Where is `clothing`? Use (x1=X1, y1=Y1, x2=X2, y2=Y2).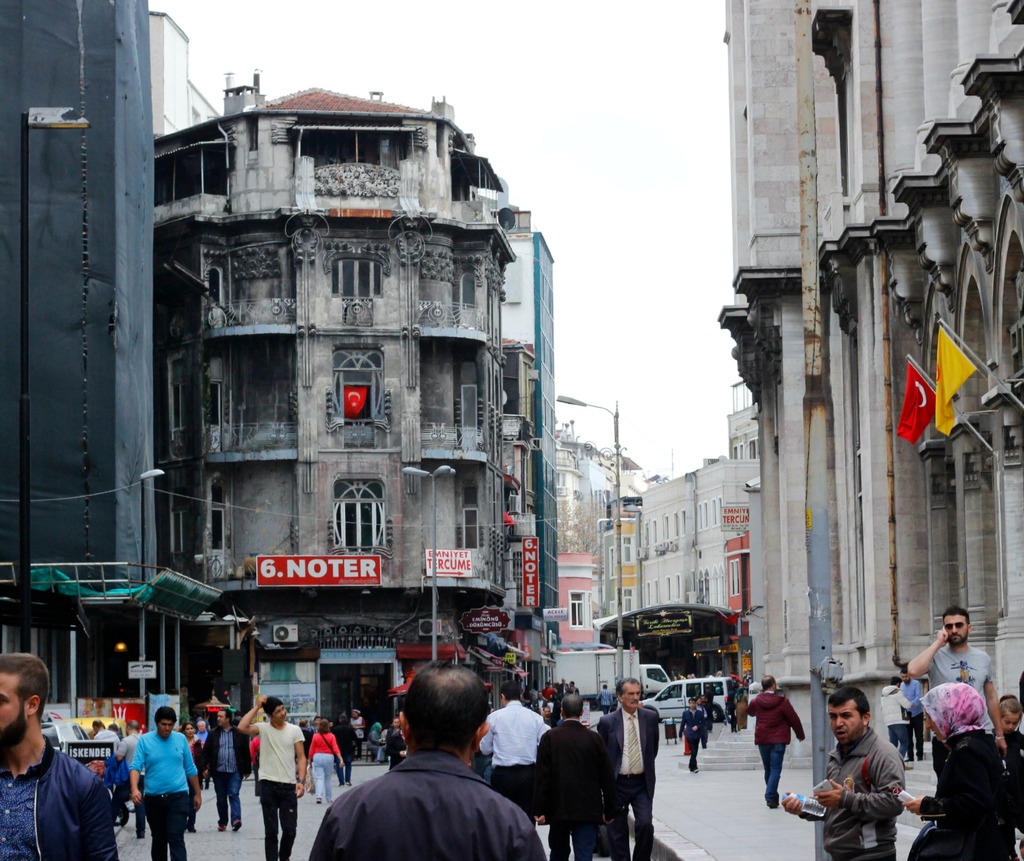
(x1=254, y1=716, x2=305, y2=860).
